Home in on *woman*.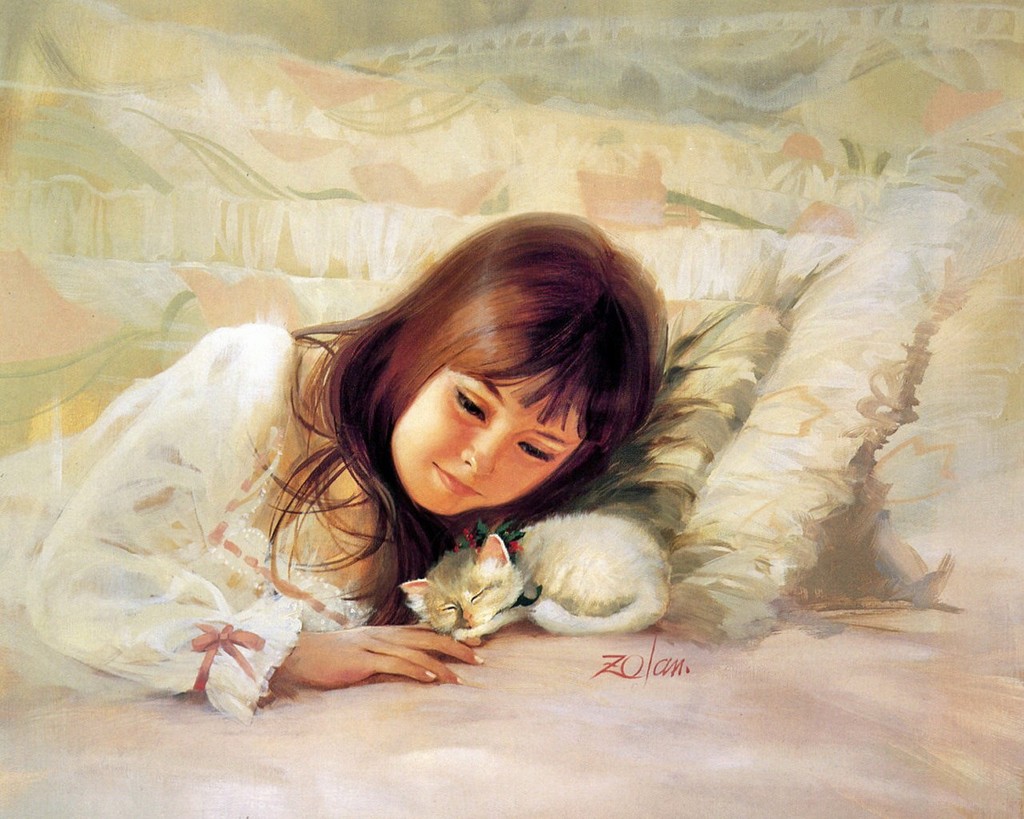
Homed in at [0,208,666,728].
